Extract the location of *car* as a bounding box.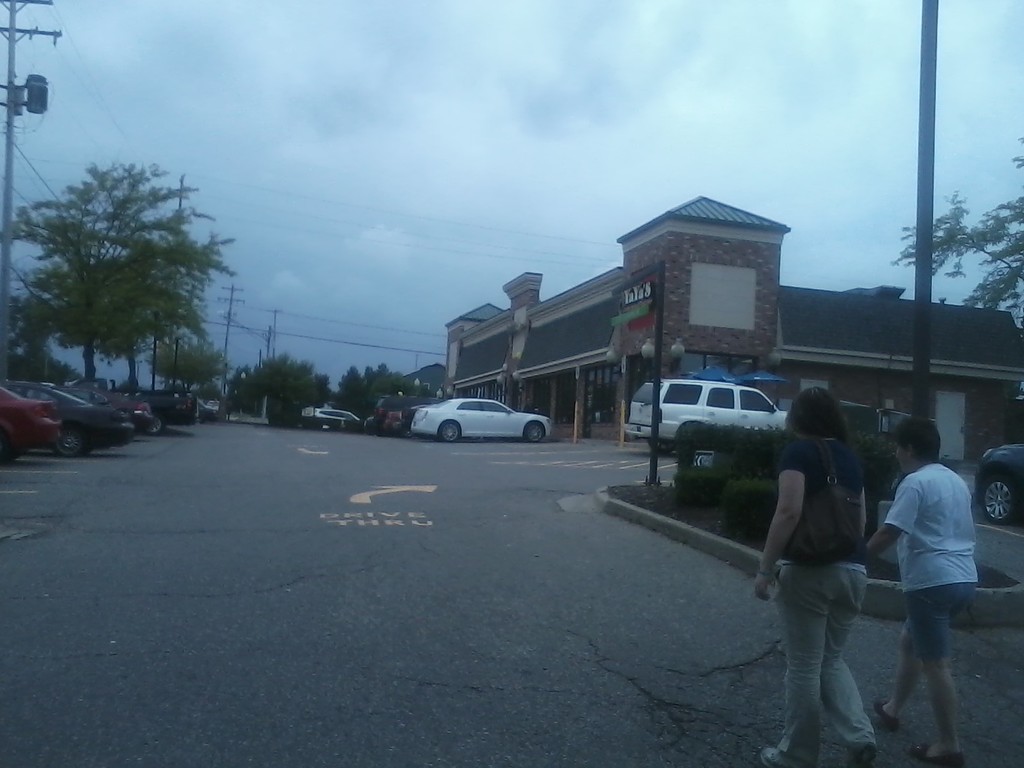
locate(408, 392, 557, 445).
